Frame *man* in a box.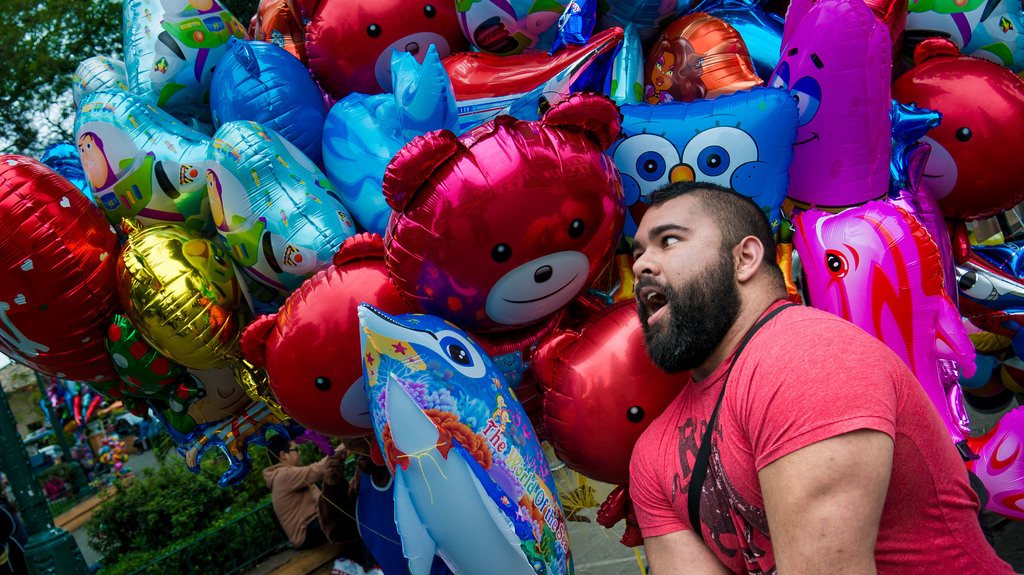
Rect(627, 176, 1014, 574).
